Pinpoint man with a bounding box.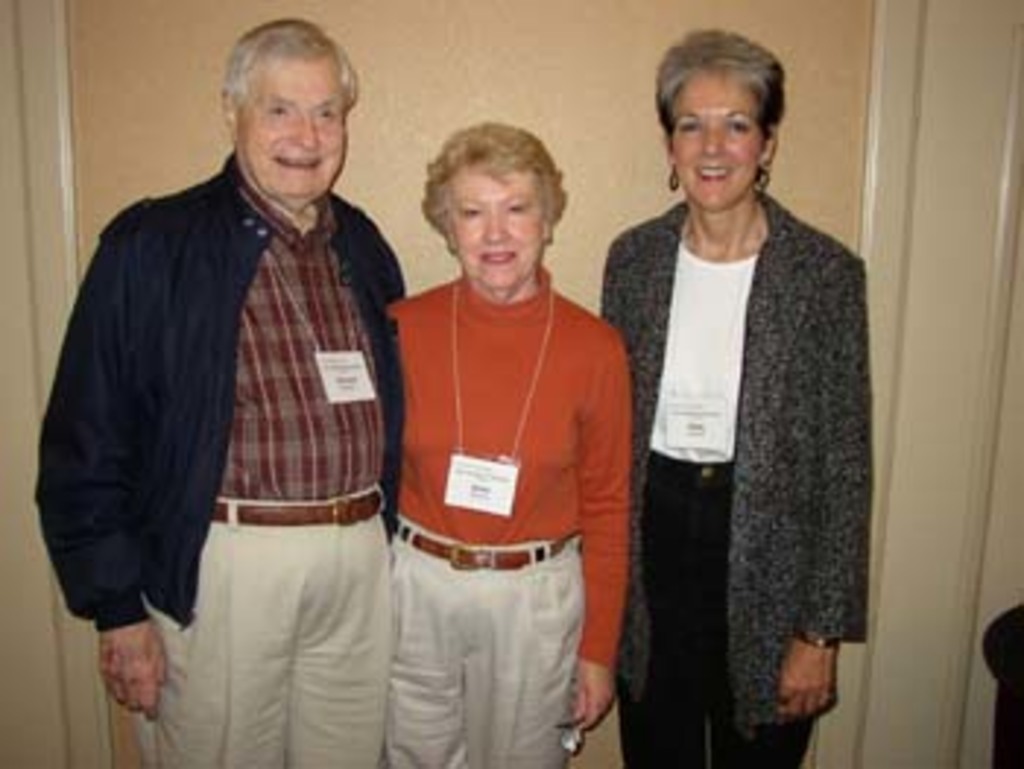
region(29, 15, 404, 766).
